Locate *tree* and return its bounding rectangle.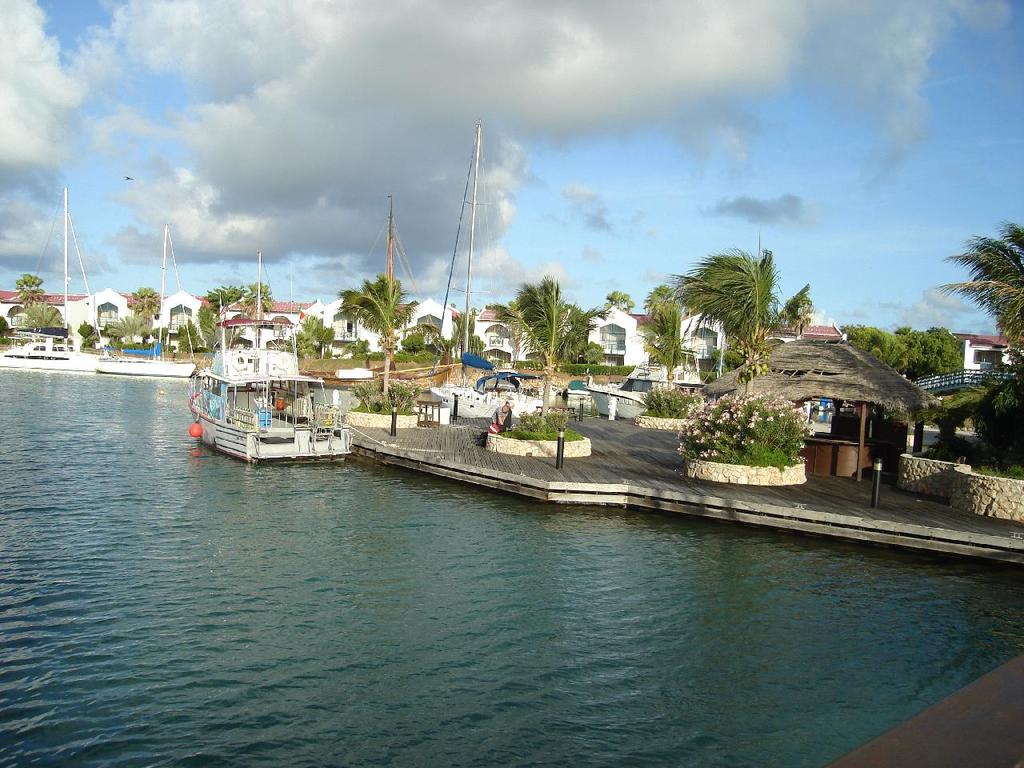
bbox(18, 268, 40, 294).
